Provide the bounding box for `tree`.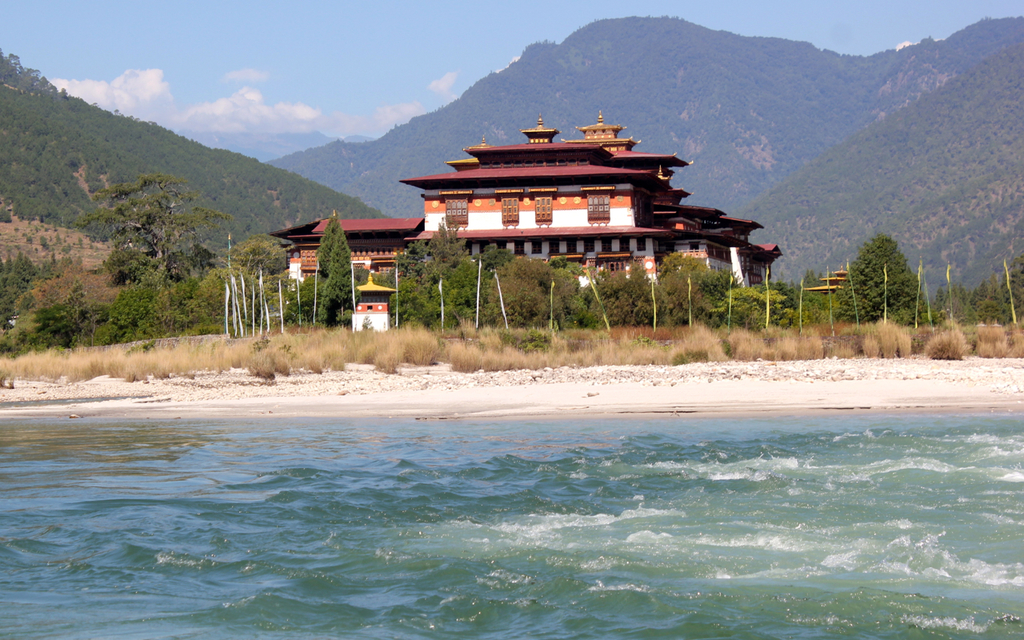
x1=357, y1=214, x2=823, y2=326.
